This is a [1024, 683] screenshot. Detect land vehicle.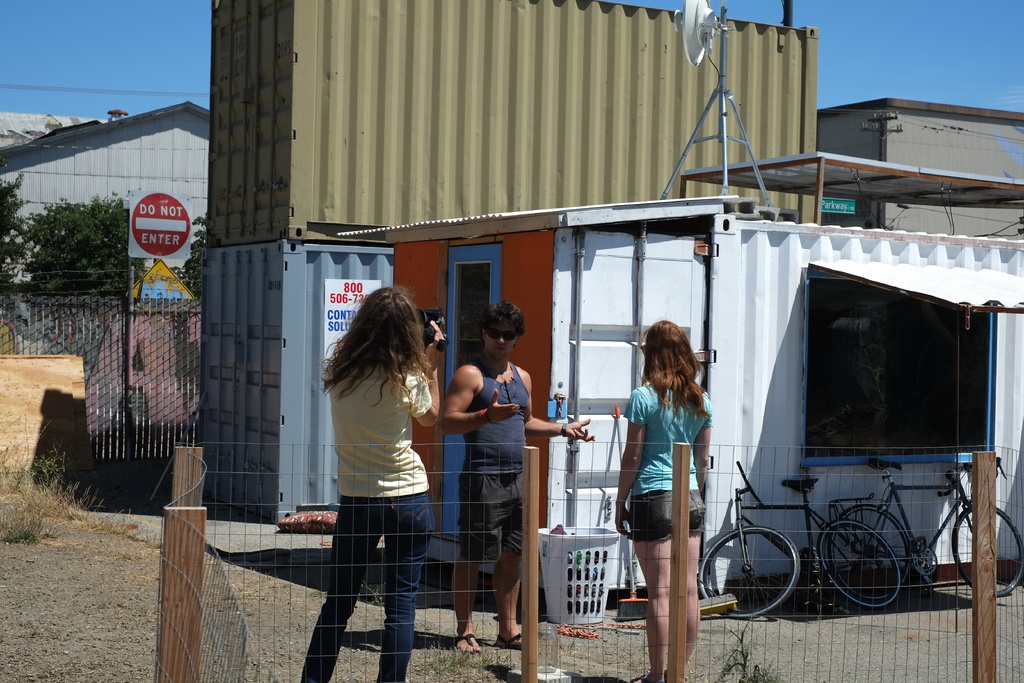
[694,454,905,618].
